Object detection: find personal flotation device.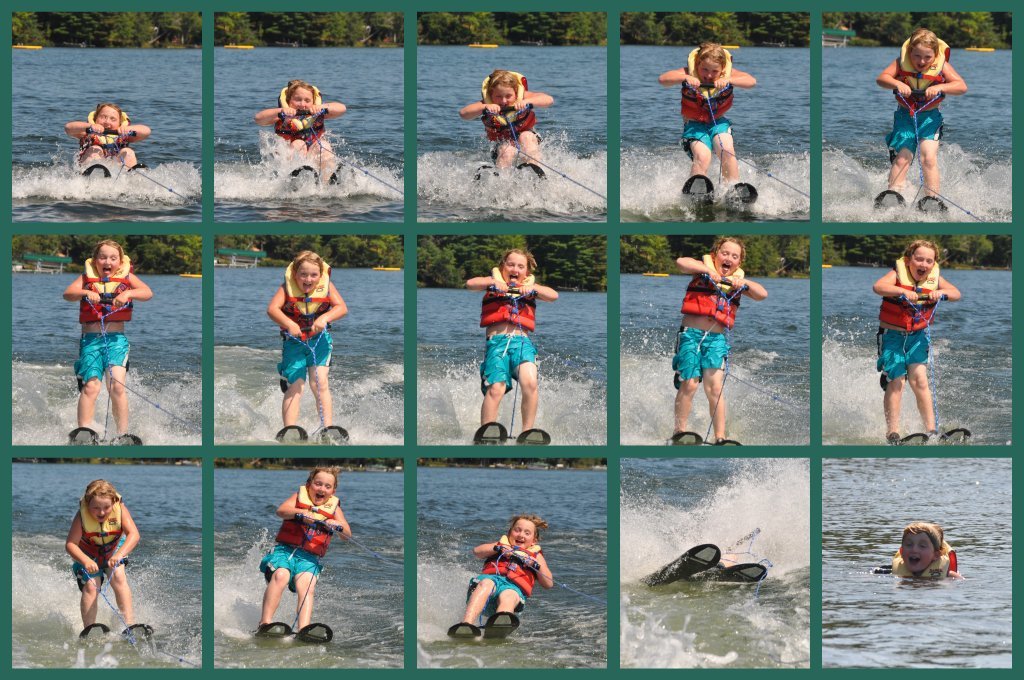
Rect(678, 246, 751, 332).
